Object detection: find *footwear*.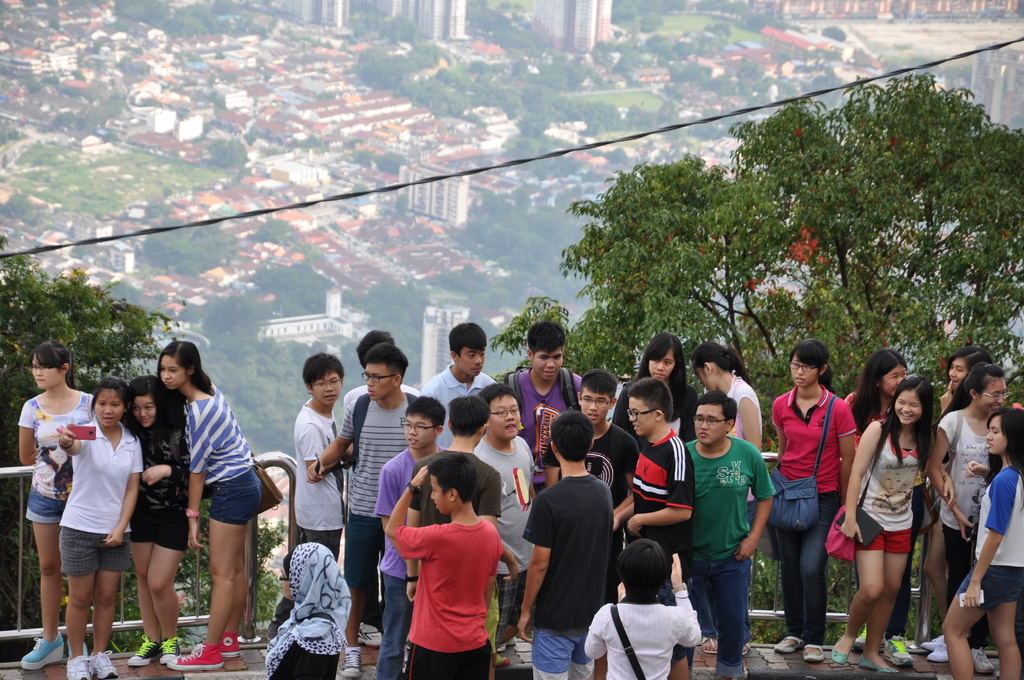
bbox(886, 639, 915, 668).
